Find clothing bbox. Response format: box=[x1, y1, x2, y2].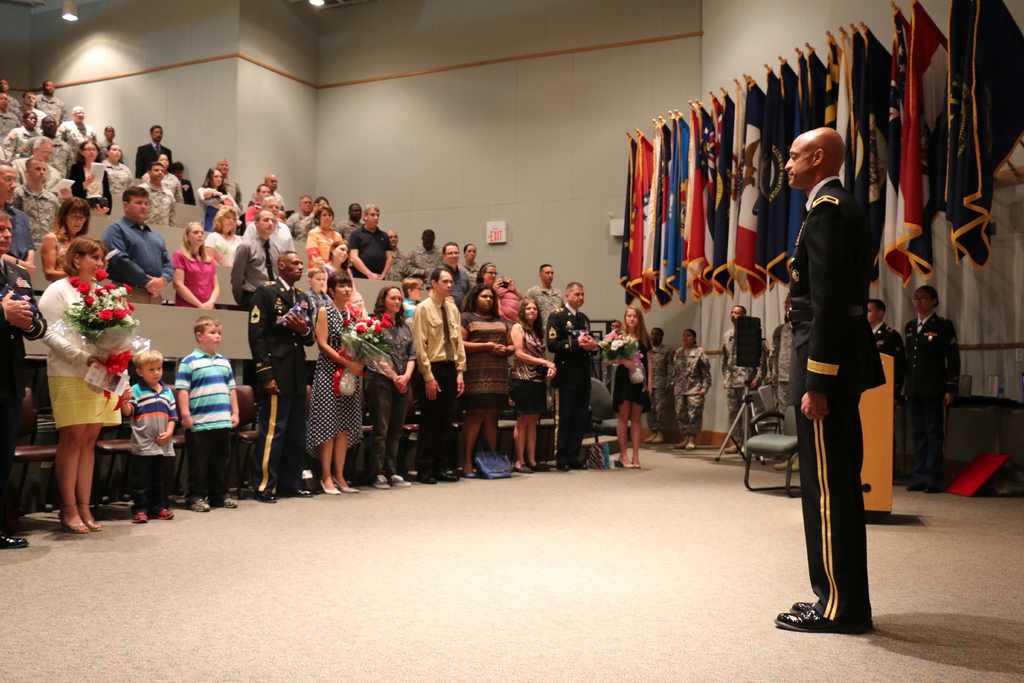
box=[38, 276, 129, 427].
